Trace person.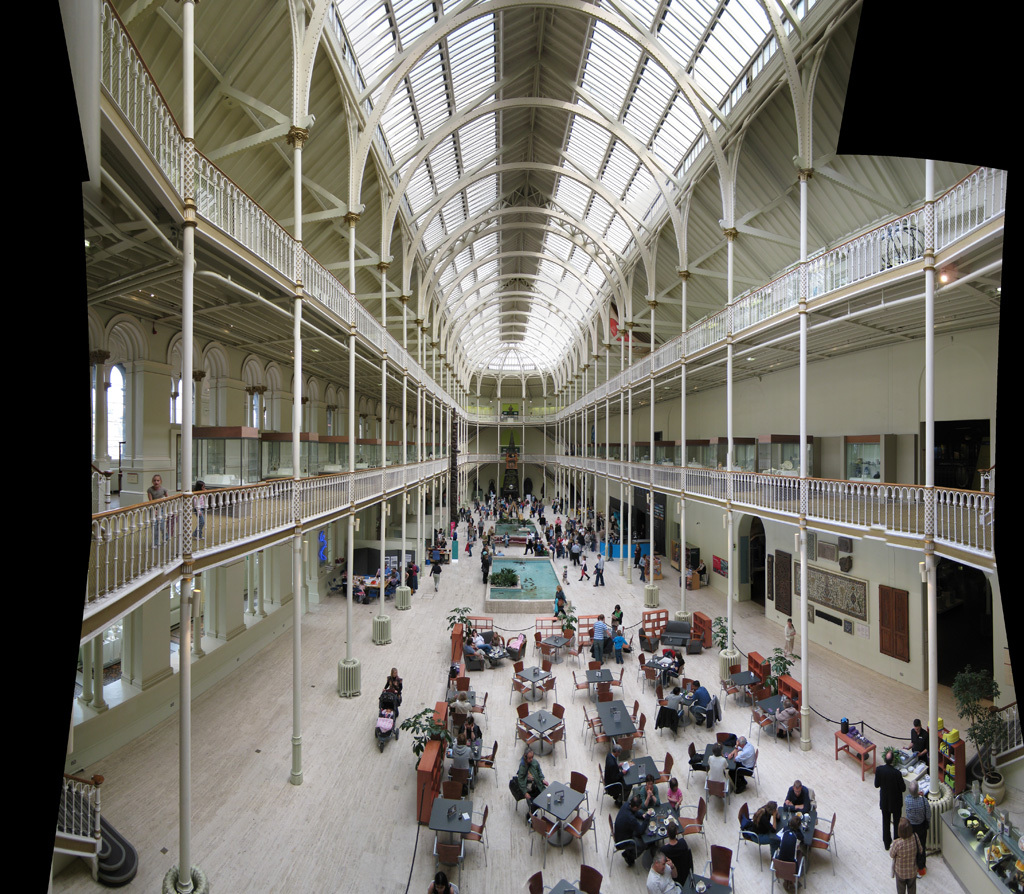
Traced to 646, 849, 684, 893.
